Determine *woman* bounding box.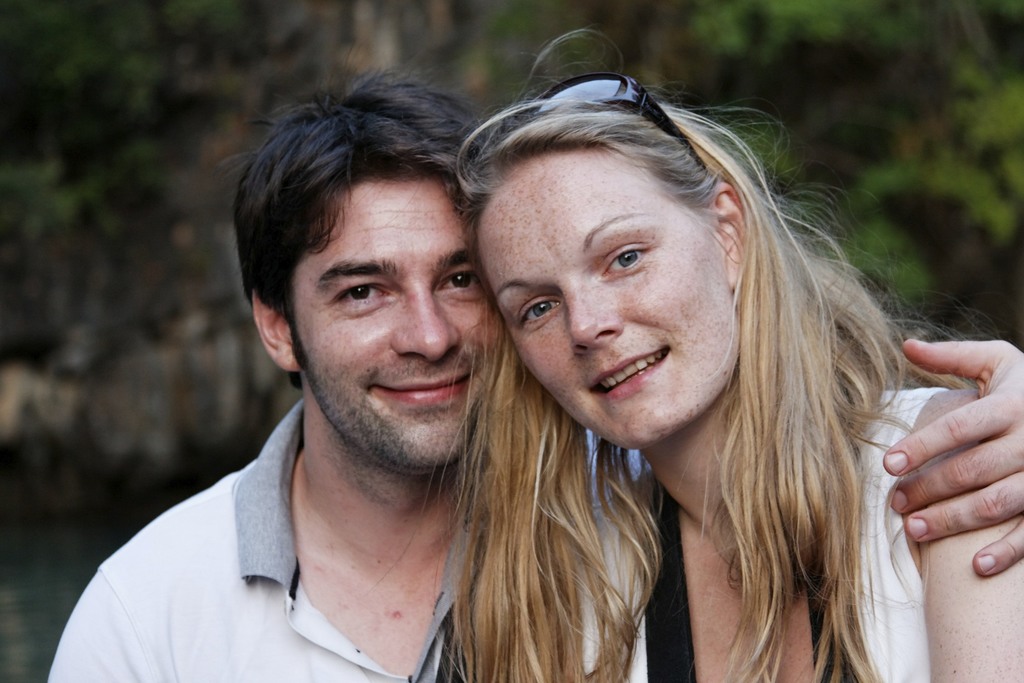
Determined: bbox=(401, 53, 932, 682).
